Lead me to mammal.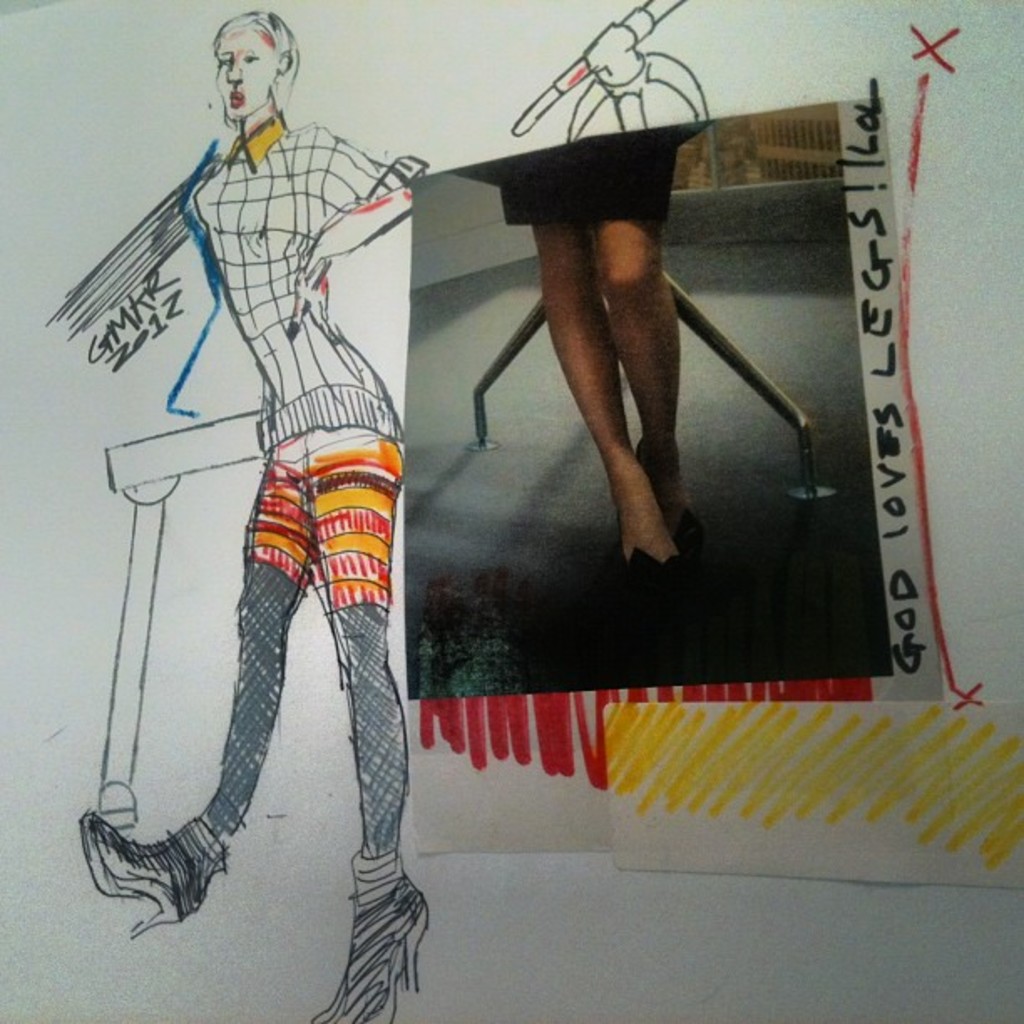
Lead to x1=64 y1=32 x2=422 y2=915.
